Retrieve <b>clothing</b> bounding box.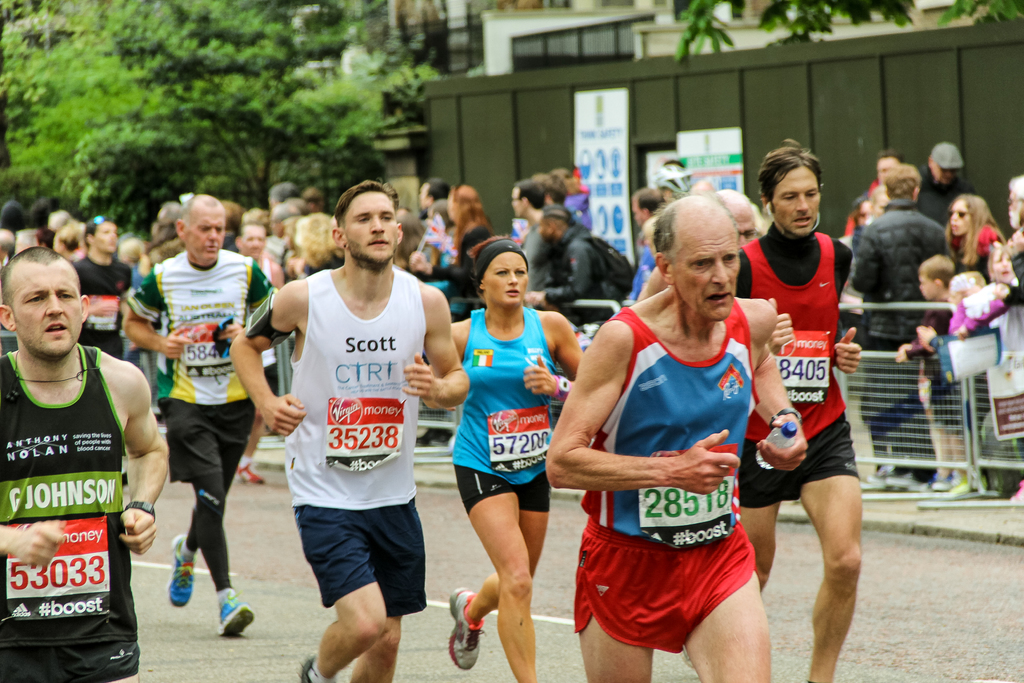
Bounding box: 854 195 946 461.
